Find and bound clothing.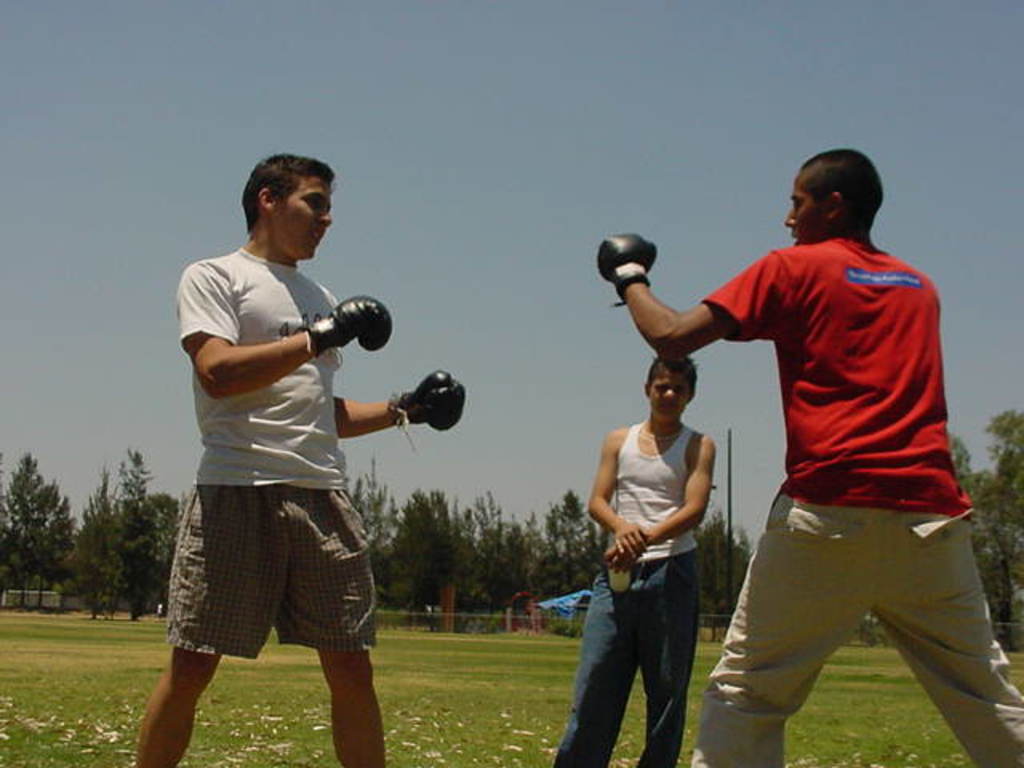
Bound: <region>549, 421, 698, 762</region>.
